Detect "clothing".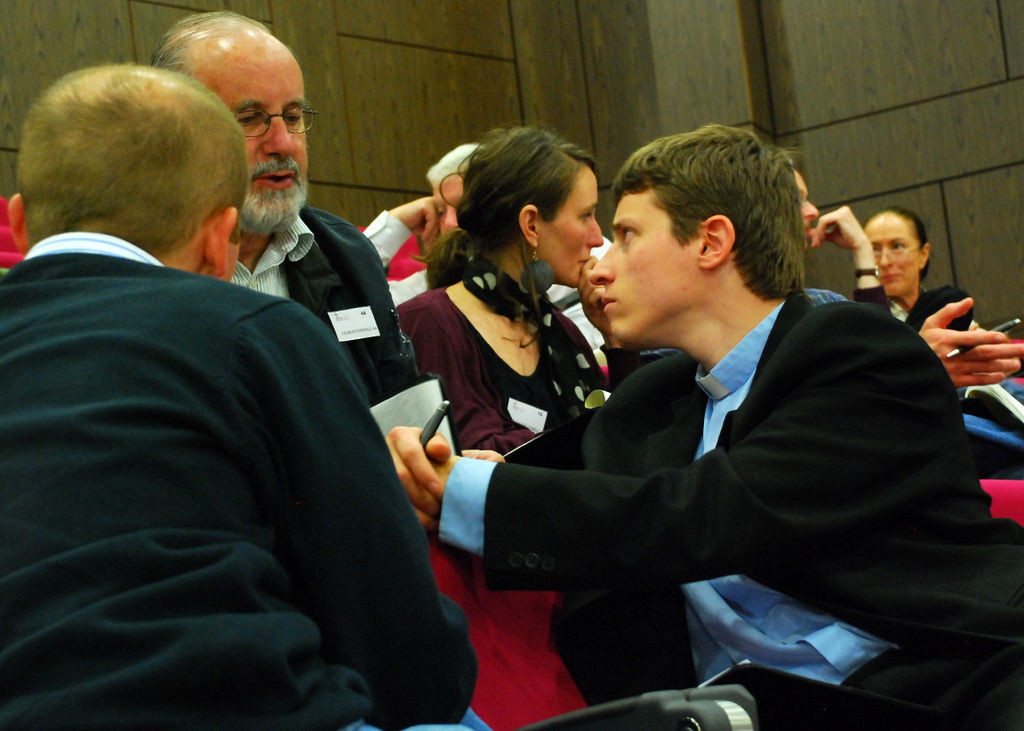
Detected at [983,606,1023,730].
